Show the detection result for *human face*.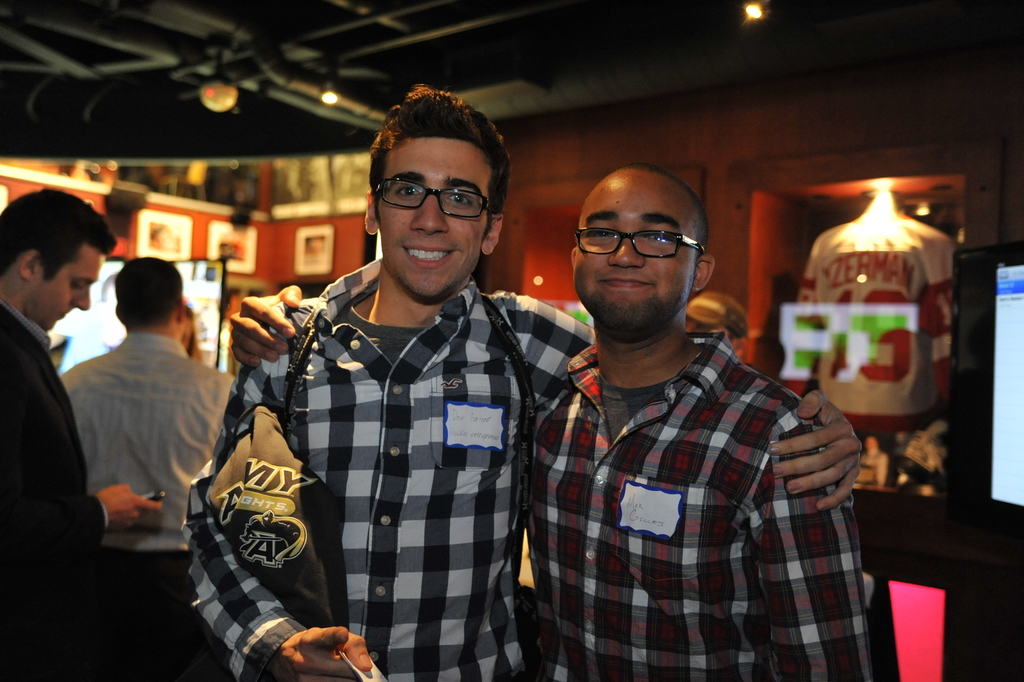
select_region(569, 168, 689, 338).
